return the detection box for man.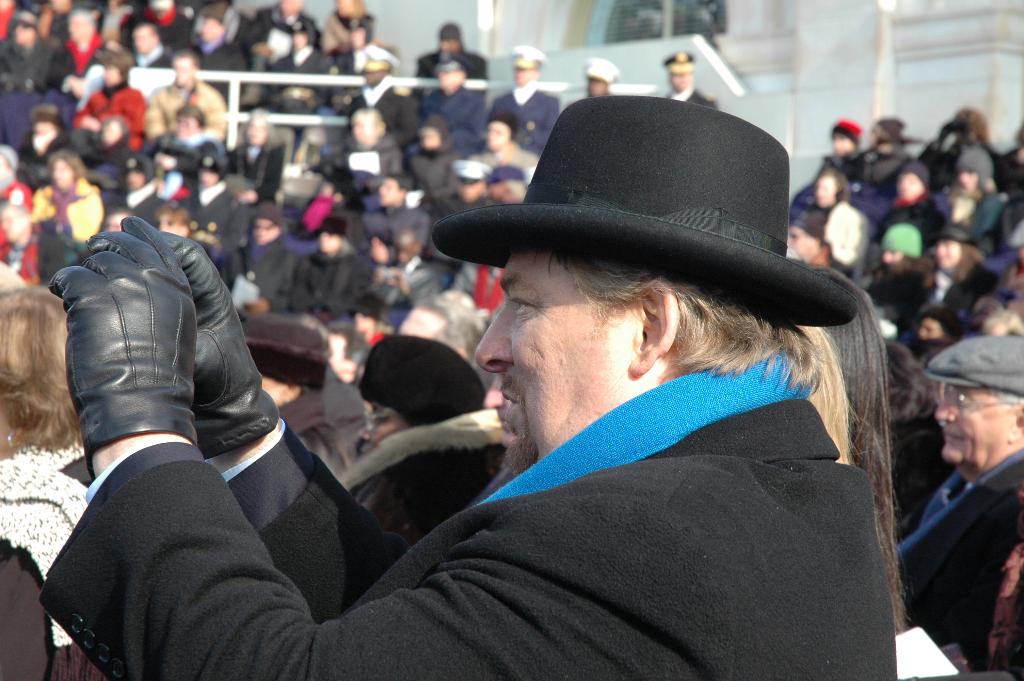
[x1=403, y1=47, x2=485, y2=172].
